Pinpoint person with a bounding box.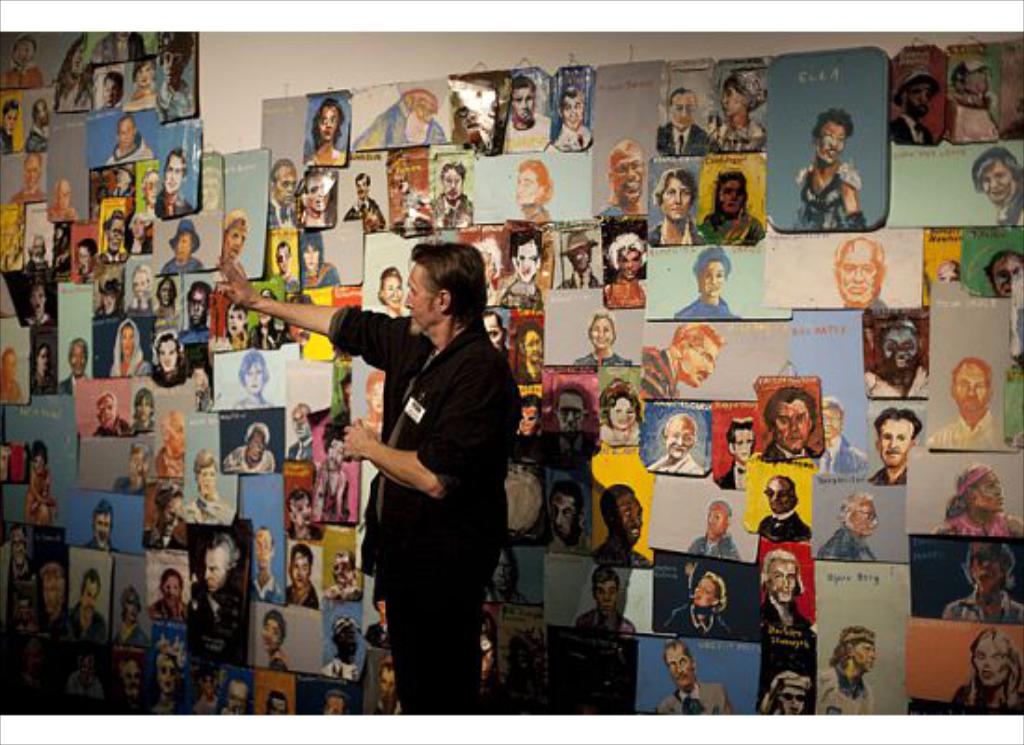
[left=60, top=333, right=93, bottom=397].
